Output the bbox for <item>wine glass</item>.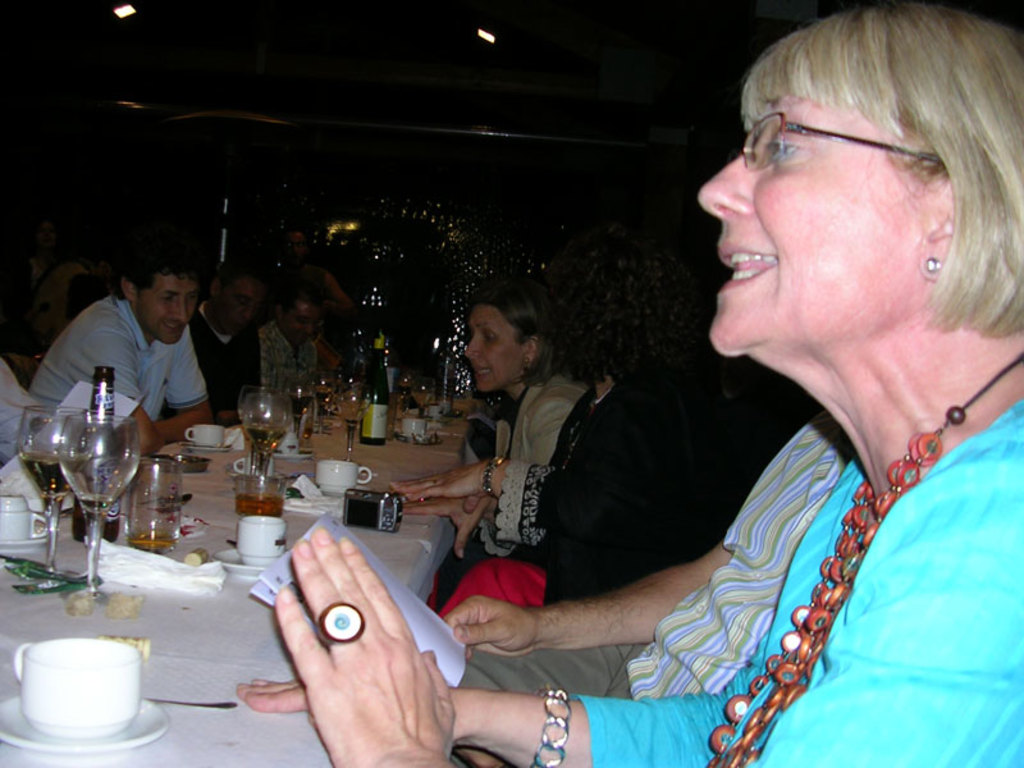
(239,387,296,512).
